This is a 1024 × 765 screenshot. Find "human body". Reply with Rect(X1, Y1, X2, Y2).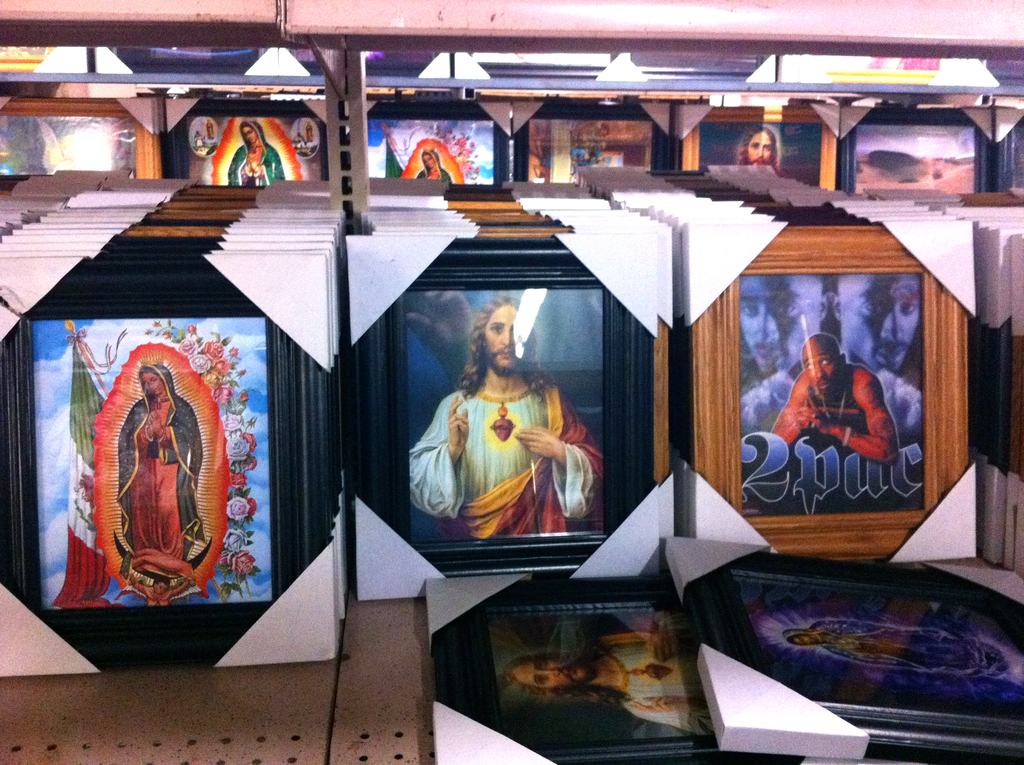
Rect(781, 622, 992, 667).
